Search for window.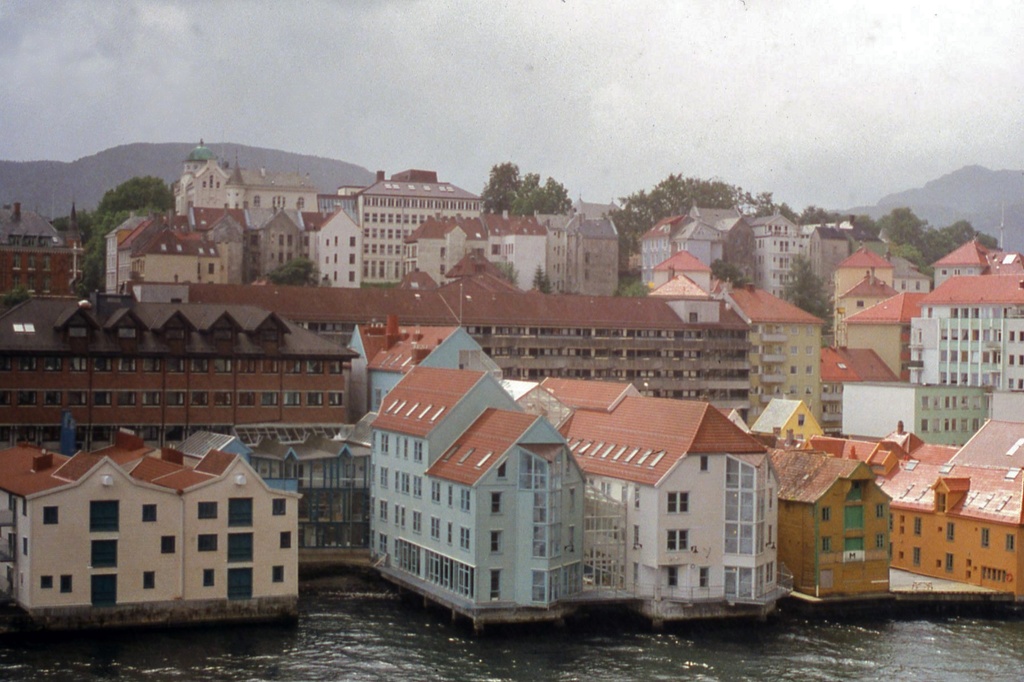
Found at (x1=1004, y1=530, x2=1013, y2=553).
